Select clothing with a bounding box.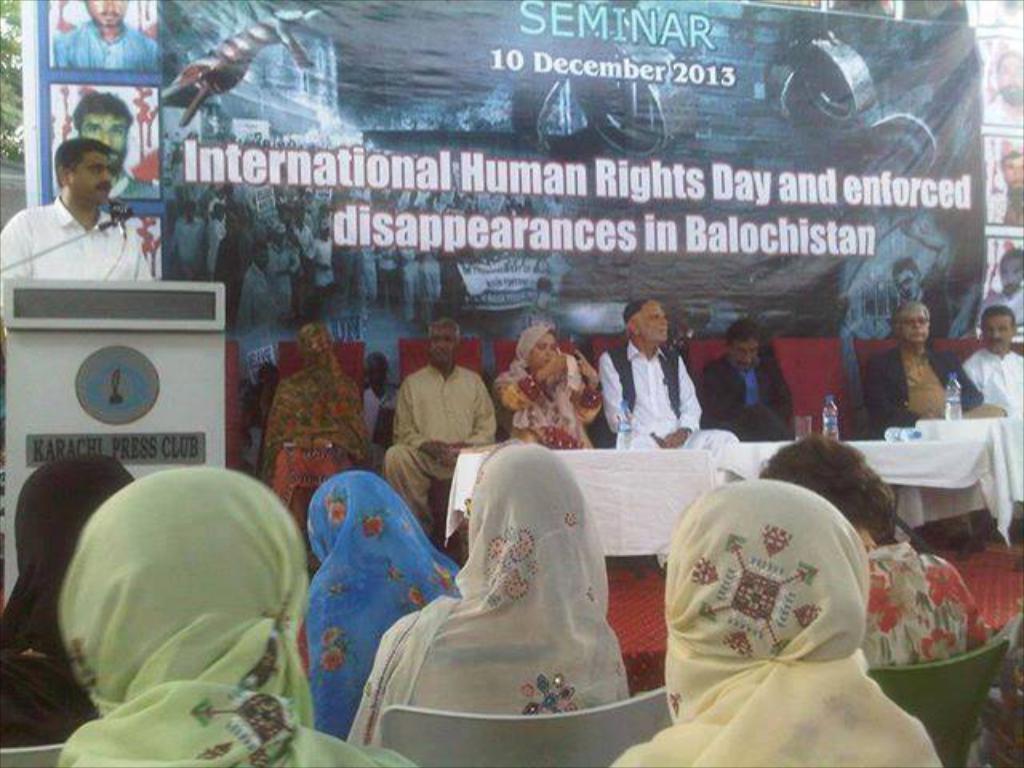
<bbox>602, 344, 738, 450</bbox>.
